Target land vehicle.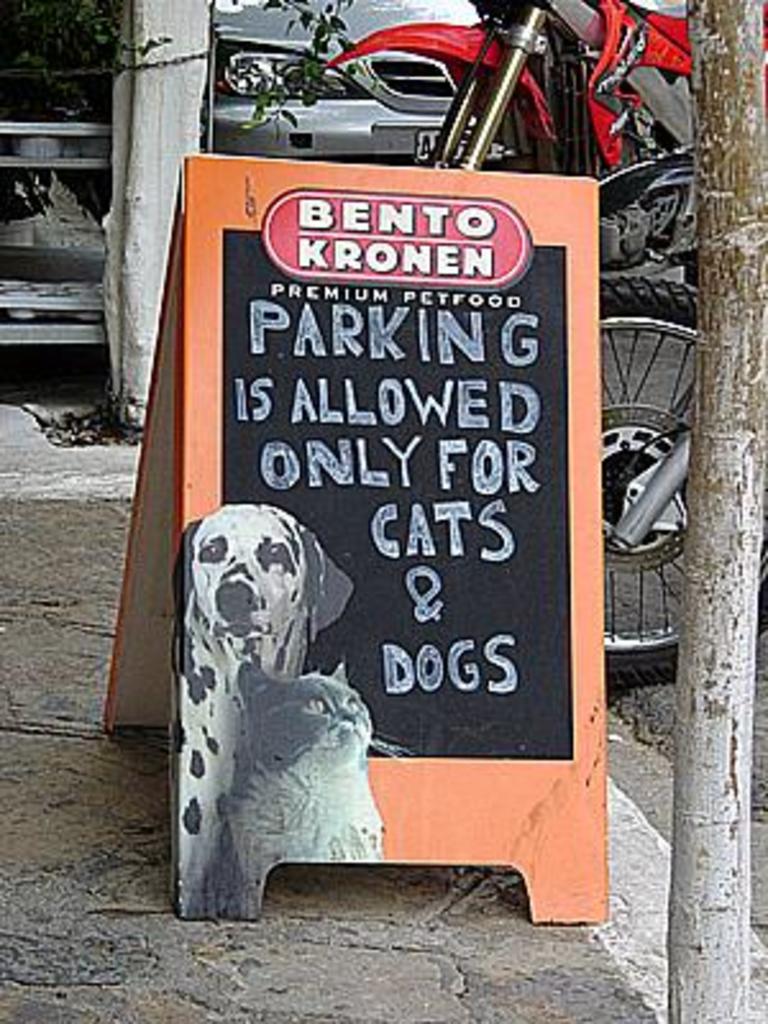
Target region: [left=343, top=0, right=765, bottom=169].
